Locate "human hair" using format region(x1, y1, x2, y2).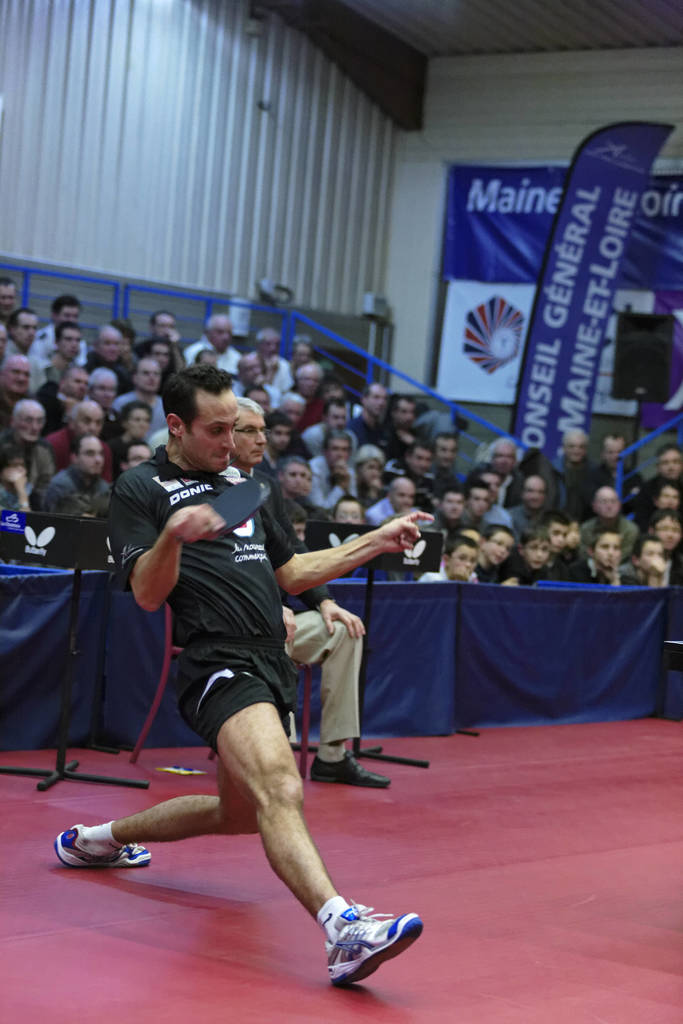
region(54, 292, 82, 312).
